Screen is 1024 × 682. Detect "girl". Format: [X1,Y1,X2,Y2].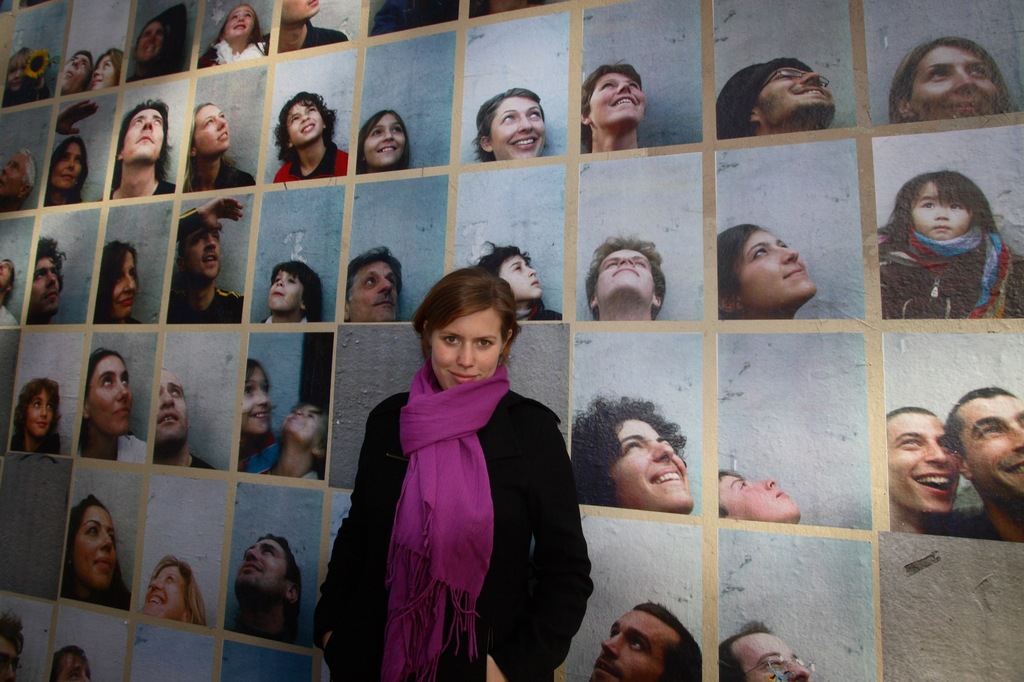
[871,163,1020,328].
